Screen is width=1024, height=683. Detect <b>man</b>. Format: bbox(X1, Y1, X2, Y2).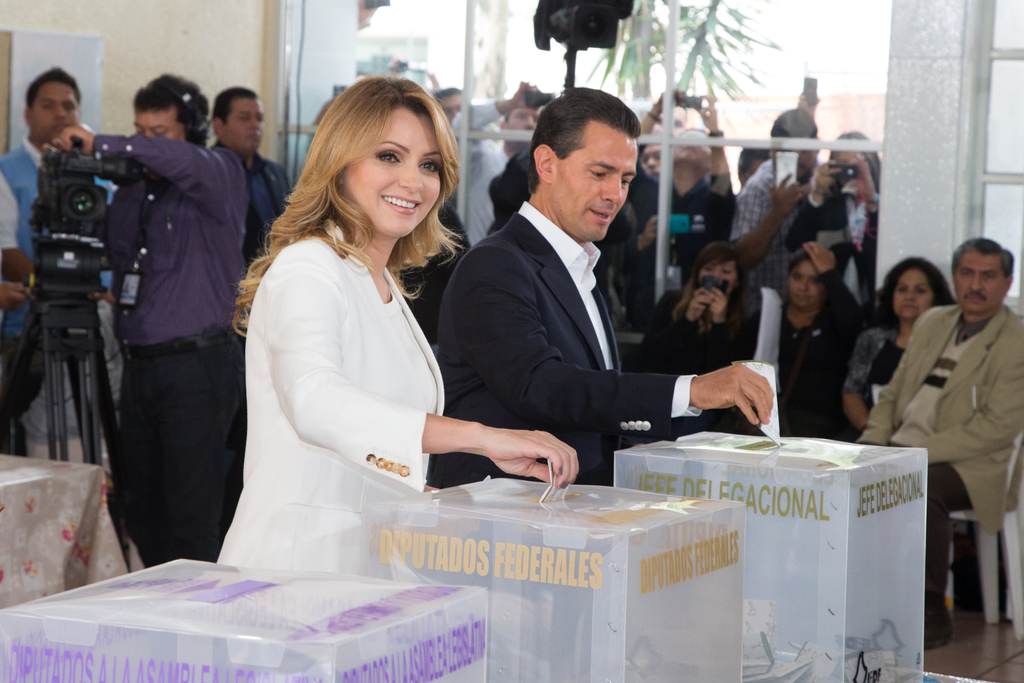
bbox(209, 84, 295, 290).
